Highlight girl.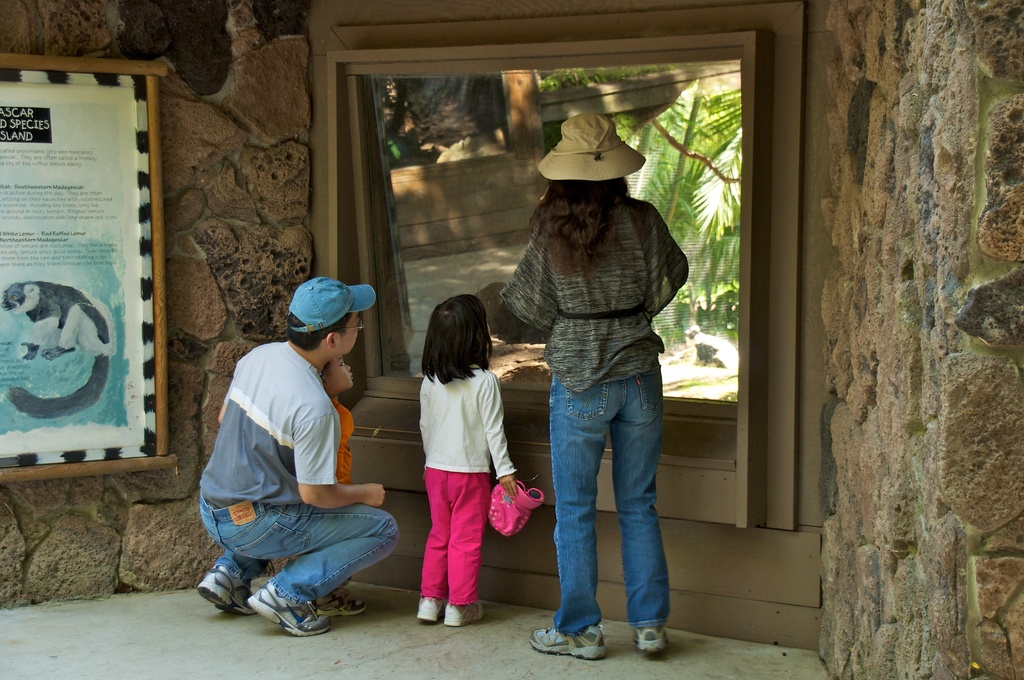
Highlighted region: bbox(419, 295, 518, 626).
